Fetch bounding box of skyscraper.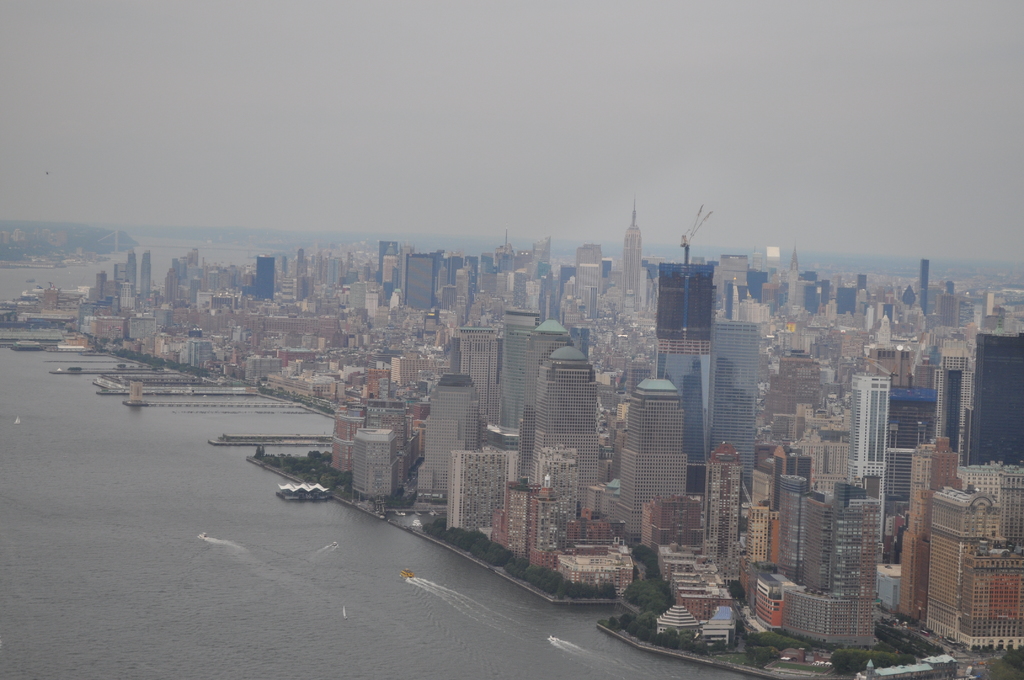
Bbox: region(712, 323, 763, 494).
